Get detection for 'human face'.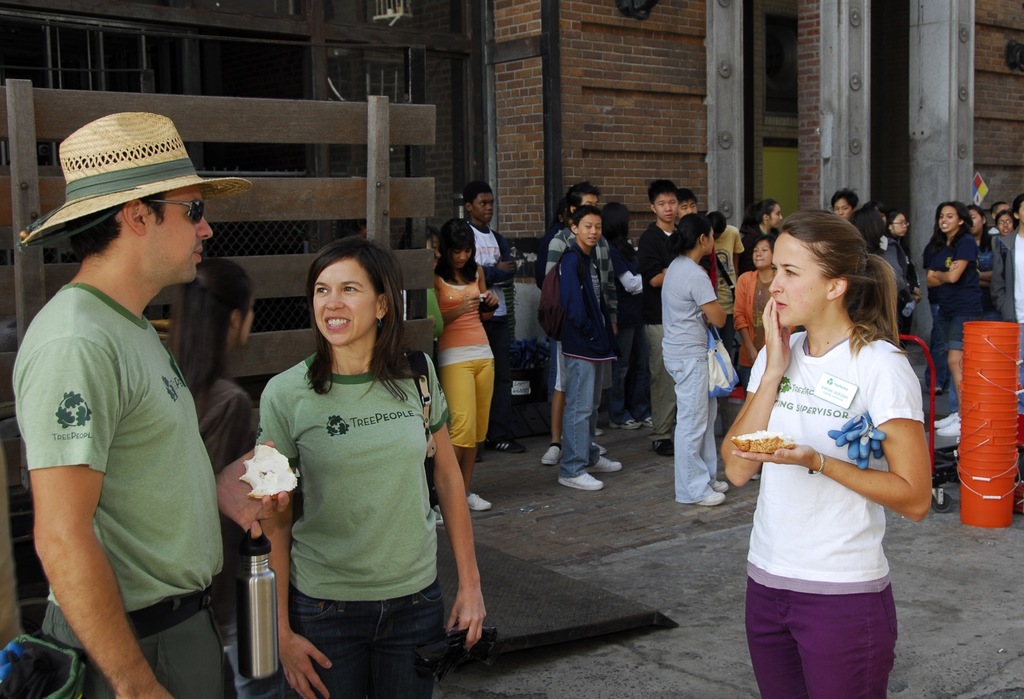
Detection: {"x1": 706, "y1": 227, "x2": 713, "y2": 252}.
